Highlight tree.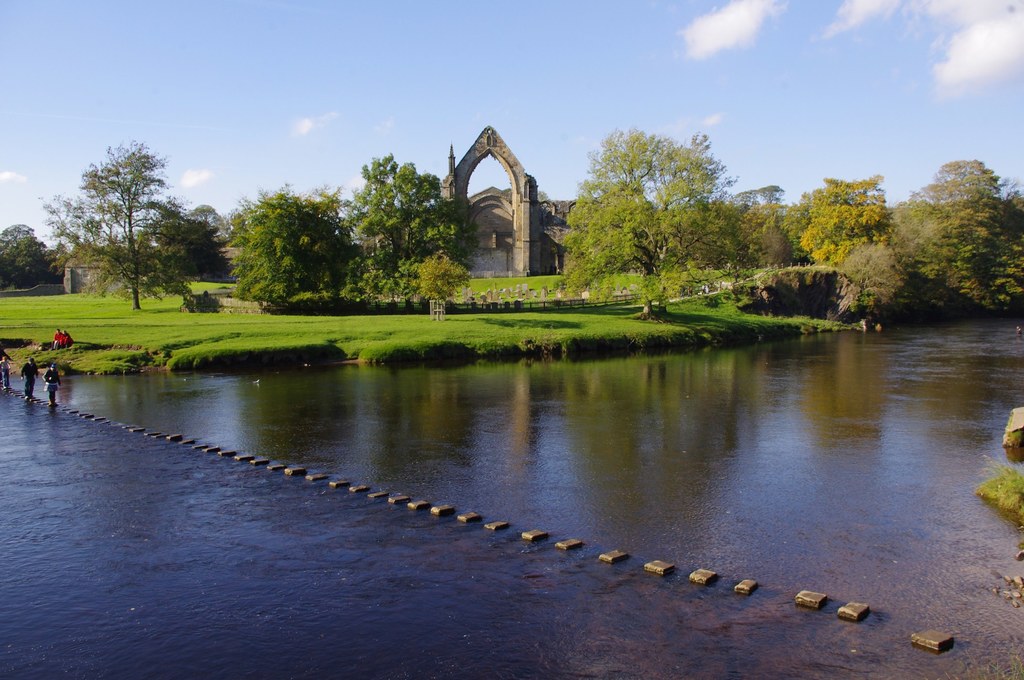
Highlighted region: [left=333, top=152, right=451, bottom=325].
